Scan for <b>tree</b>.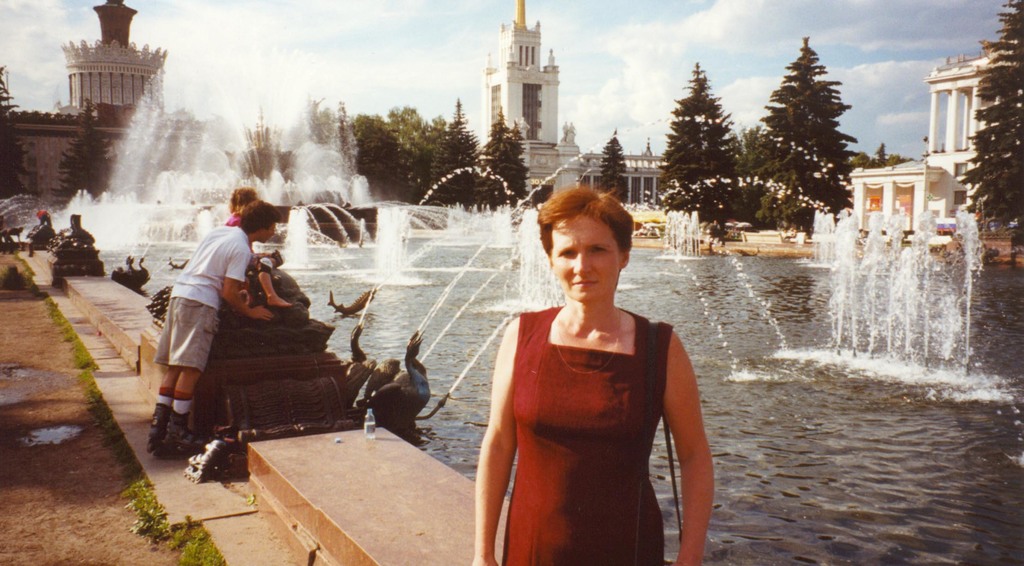
Scan result: rect(0, 59, 36, 198).
